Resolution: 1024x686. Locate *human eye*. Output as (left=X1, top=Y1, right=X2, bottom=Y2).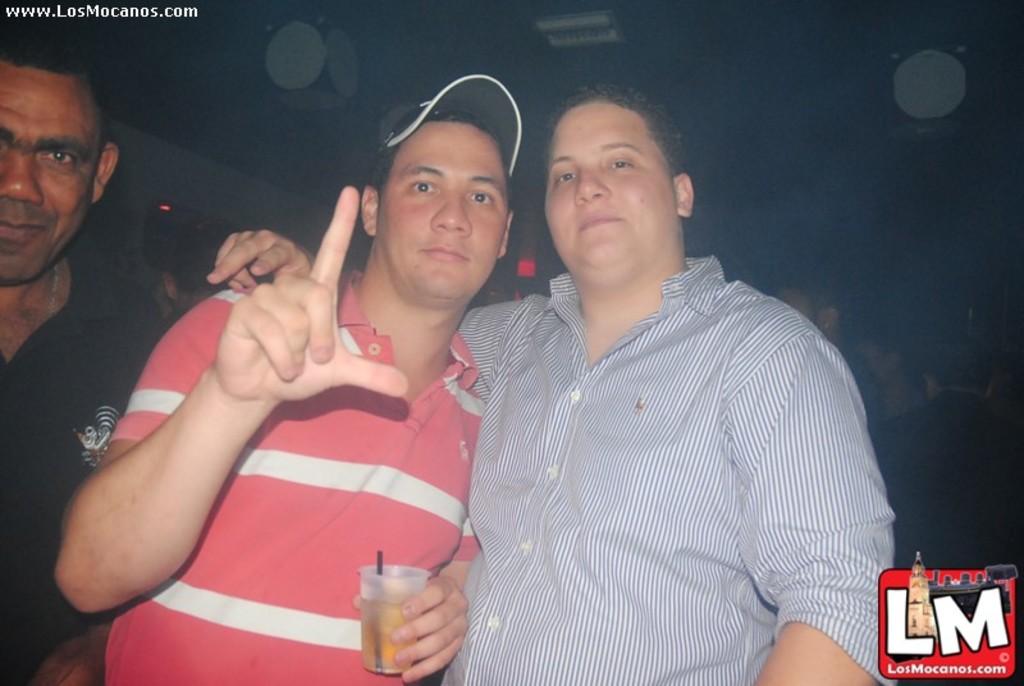
(left=37, top=146, right=81, bottom=175).
